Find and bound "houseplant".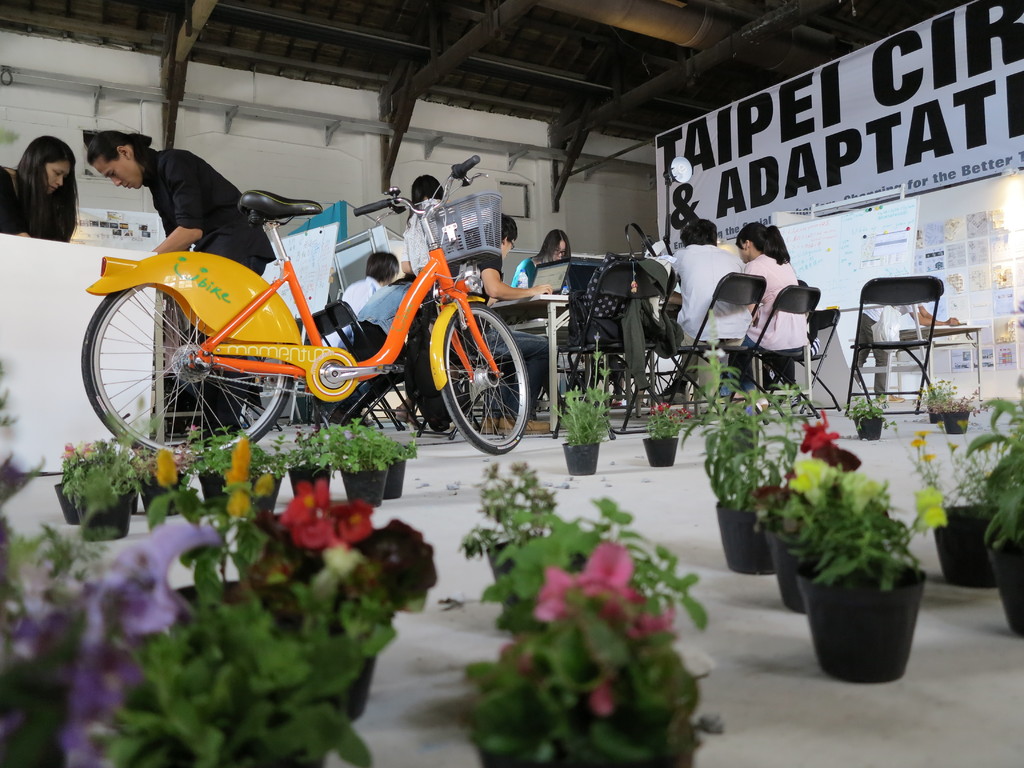
Bound: (916,372,982,440).
